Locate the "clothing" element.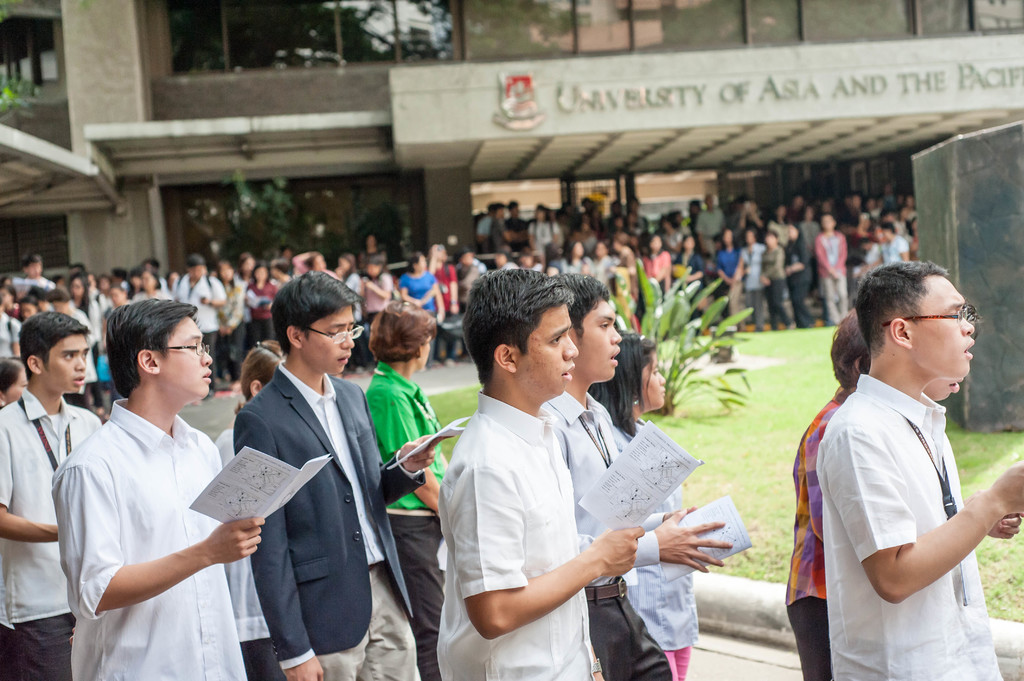
Element bbox: bbox=(764, 223, 789, 242).
